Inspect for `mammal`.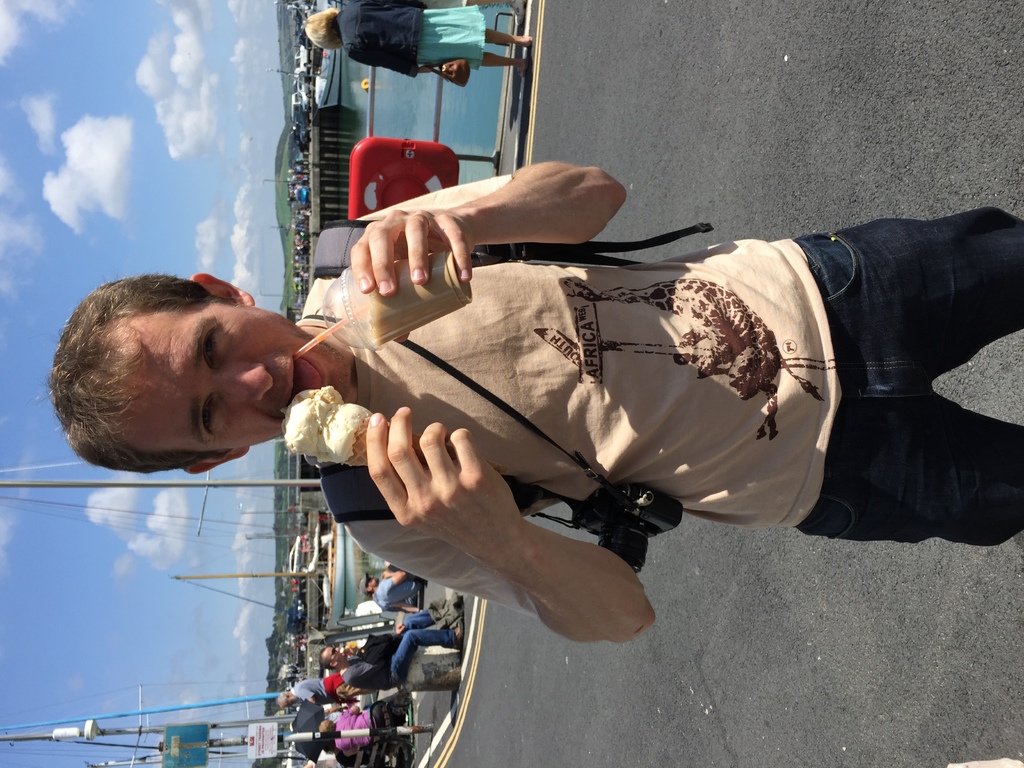
Inspection: [left=303, top=0, right=528, bottom=79].
